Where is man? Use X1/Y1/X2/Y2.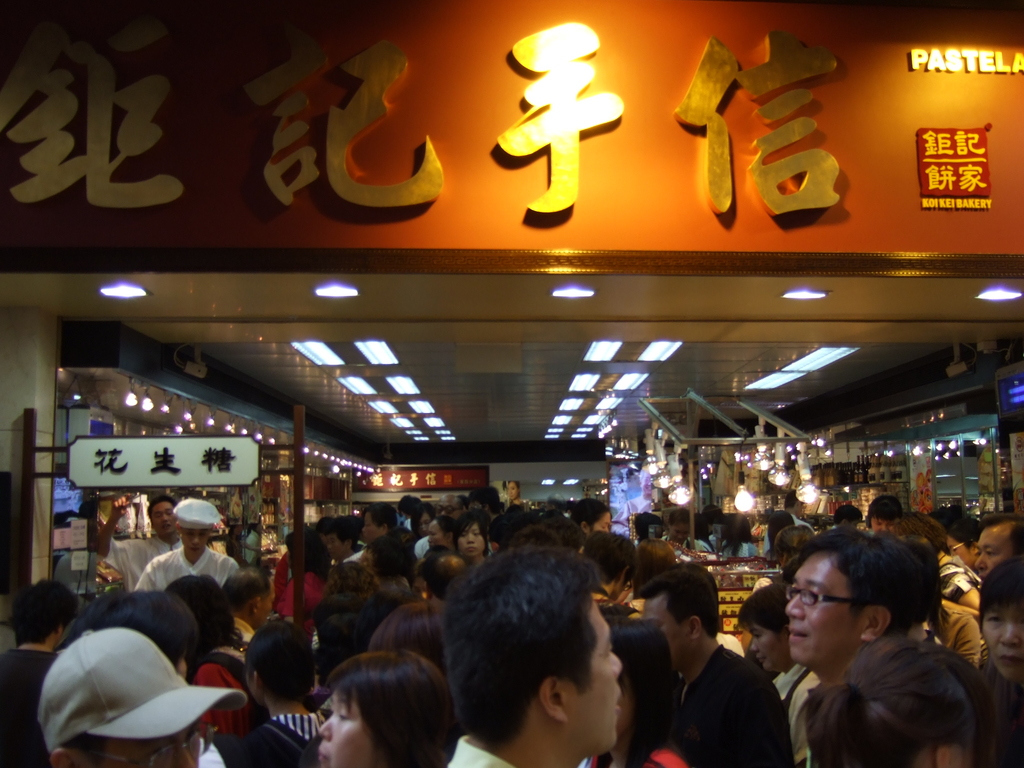
42/614/230/767.
